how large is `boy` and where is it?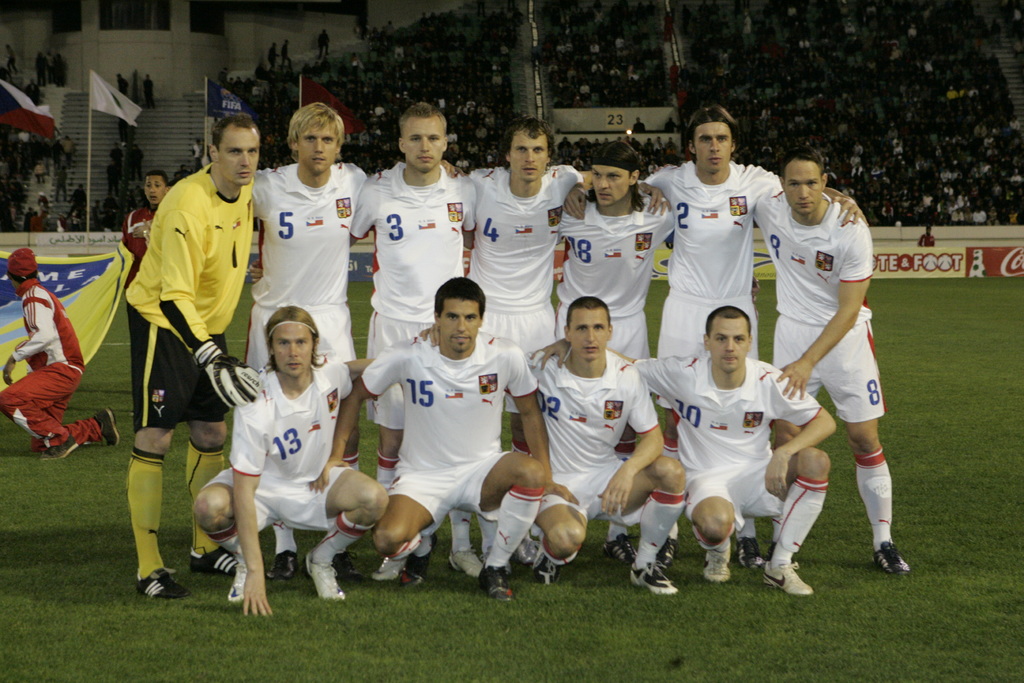
Bounding box: [192, 300, 390, 616].
